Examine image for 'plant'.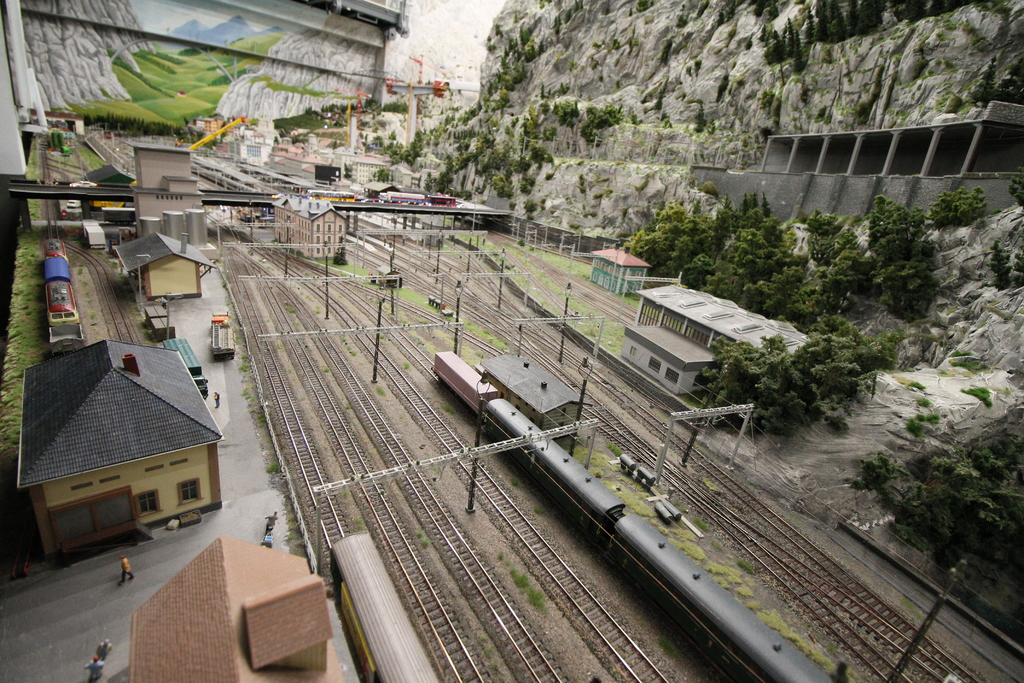
Examination result: [285,308,294,311].
